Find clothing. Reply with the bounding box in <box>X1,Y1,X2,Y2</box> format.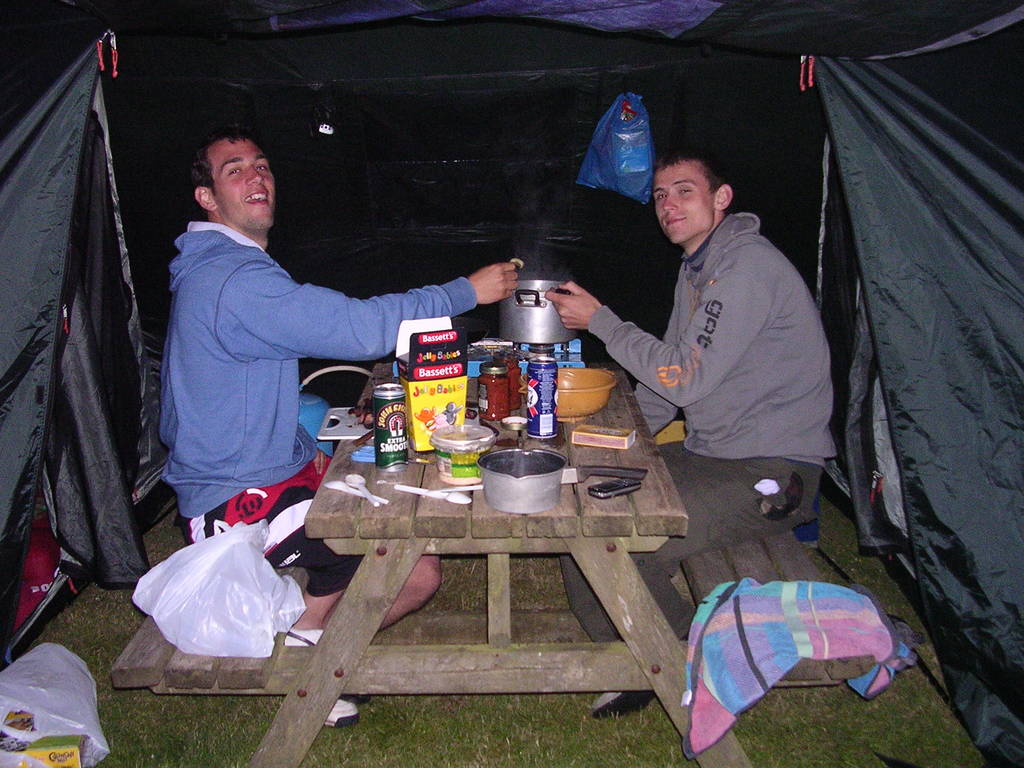
<box>593,212,867,461</box>.
